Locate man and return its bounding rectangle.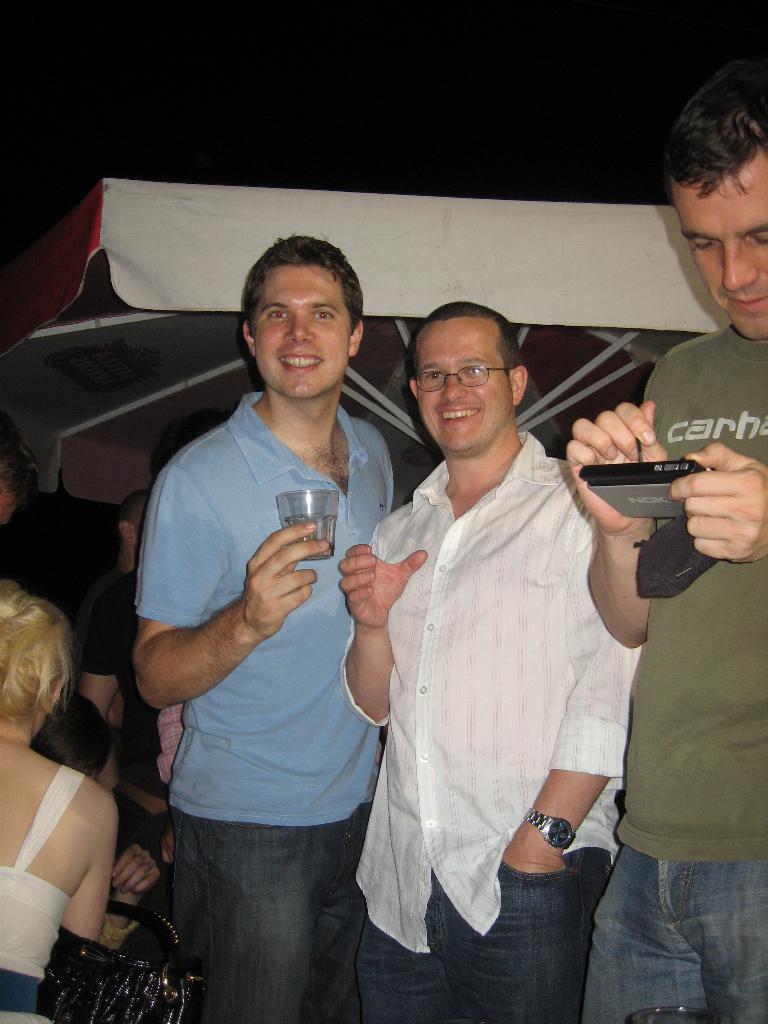
562/56/767/1023.
